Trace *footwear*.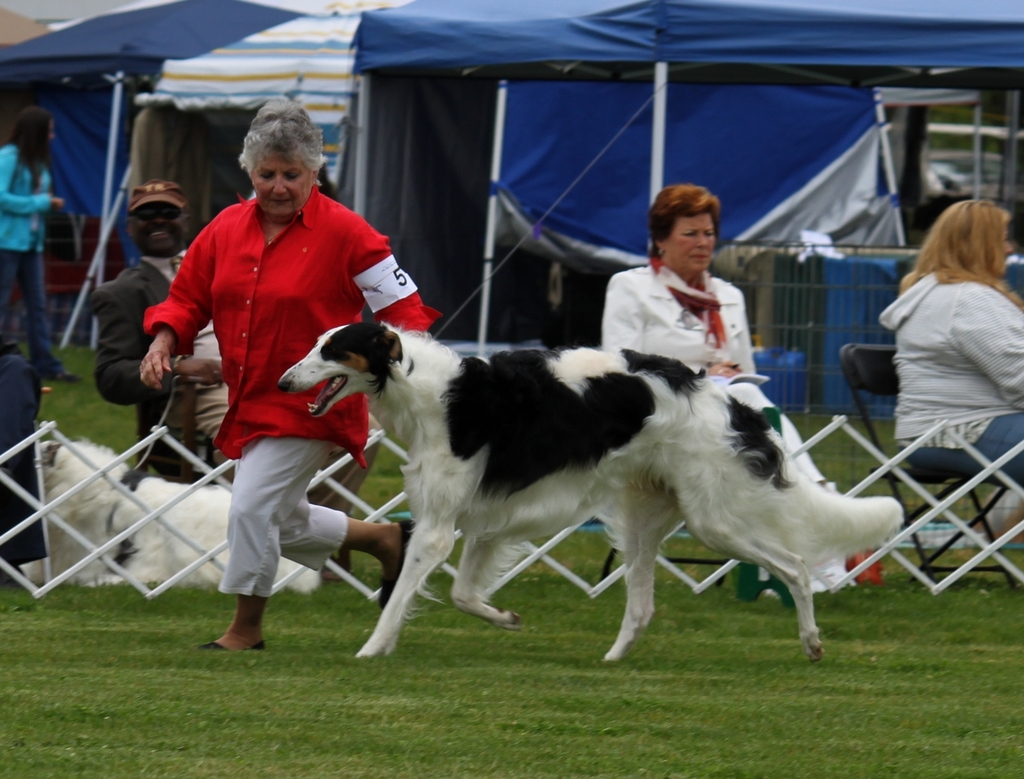
Traced to bbox=(377, 514, 415, 615).
